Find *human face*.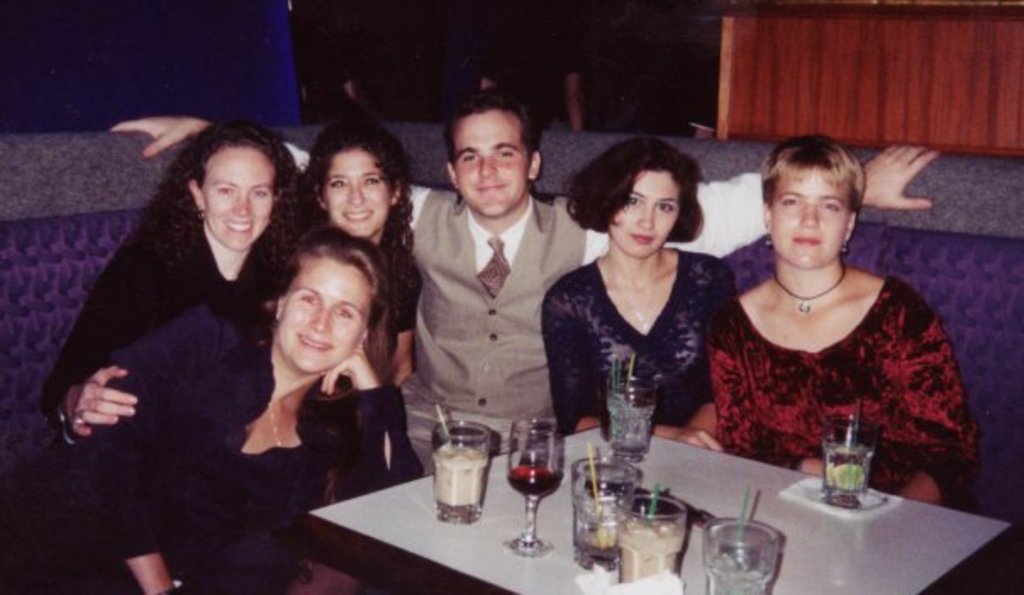
<box>276,256,371,375</box>.
